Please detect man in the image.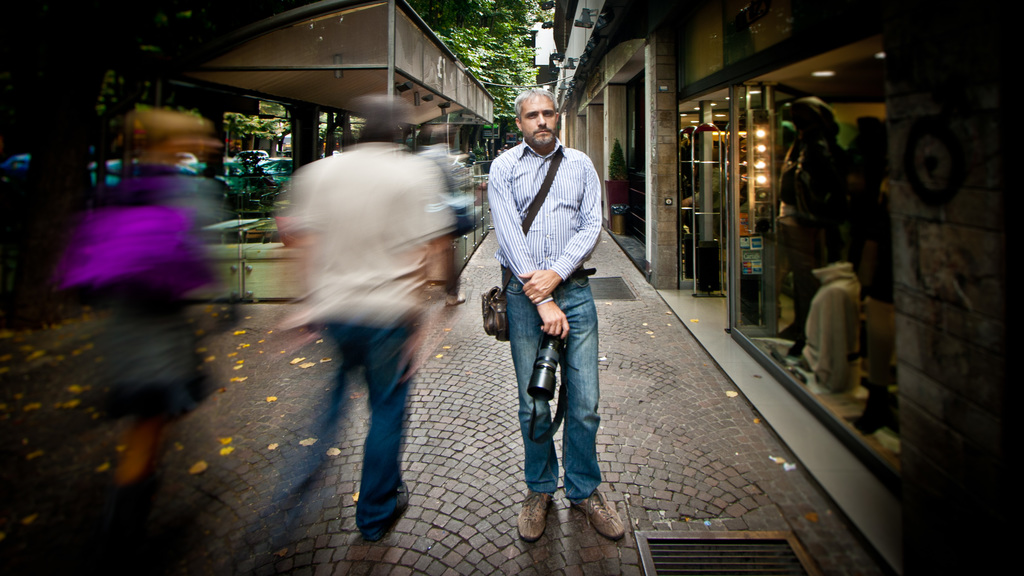
(410, 115, 492, 322).
